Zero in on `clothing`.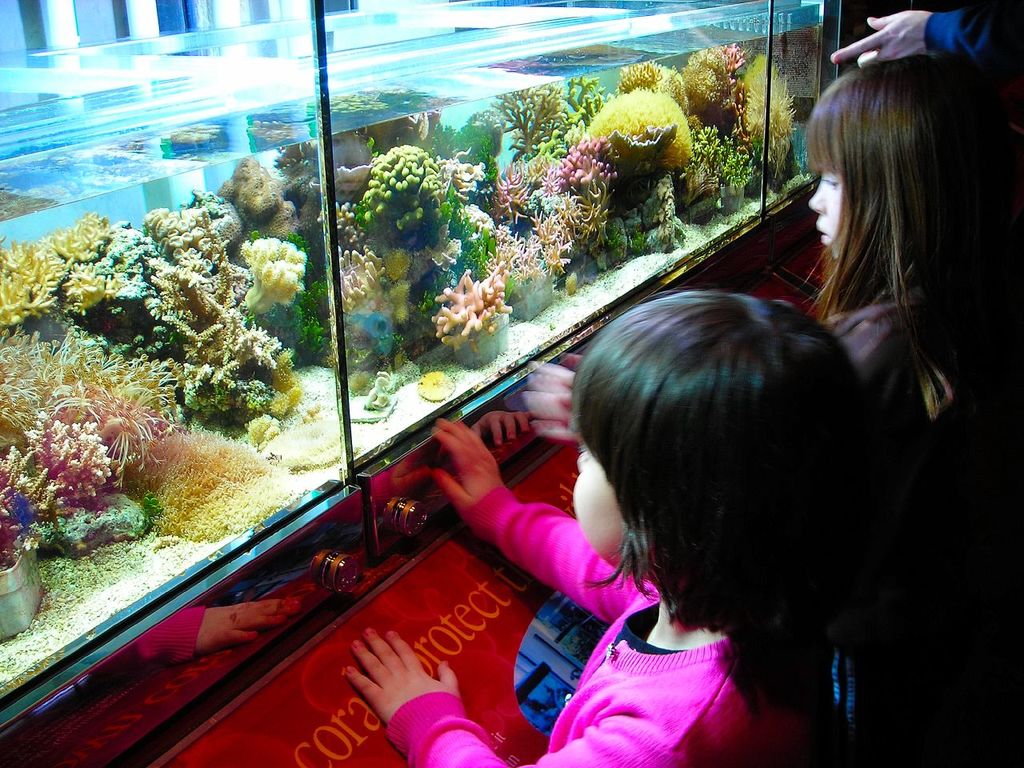
Zeroed in: x1=835, y1=290, x2=907, y2=438.
